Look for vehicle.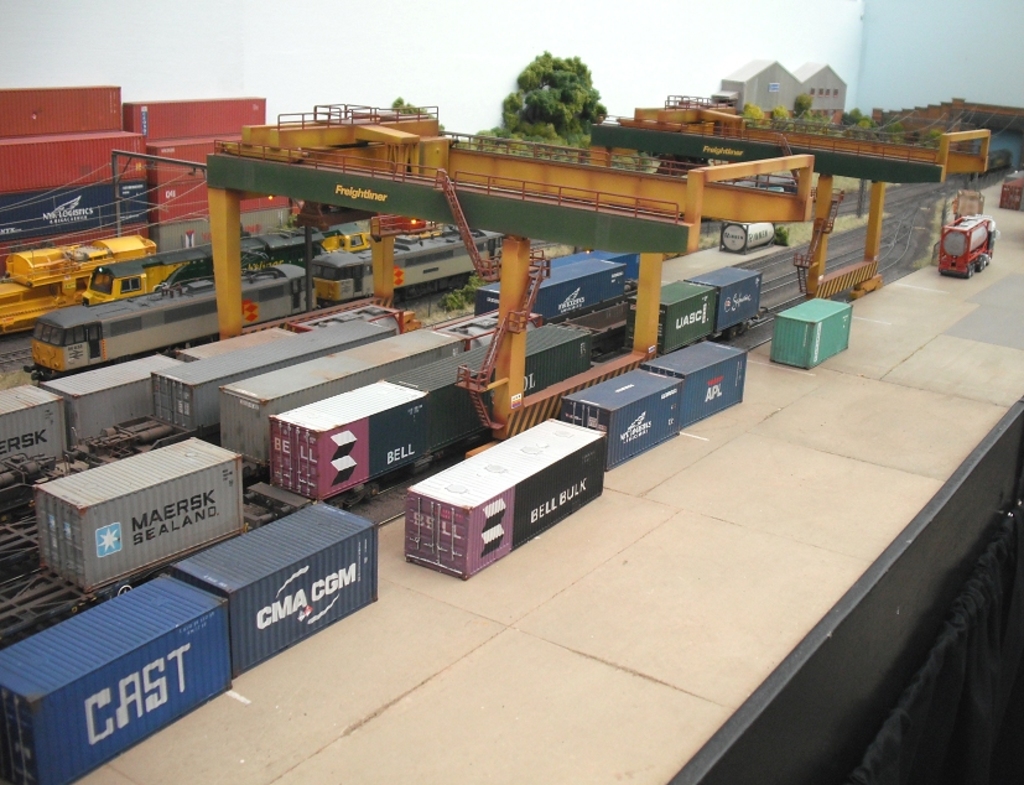
Found: 36 255 761 609.
